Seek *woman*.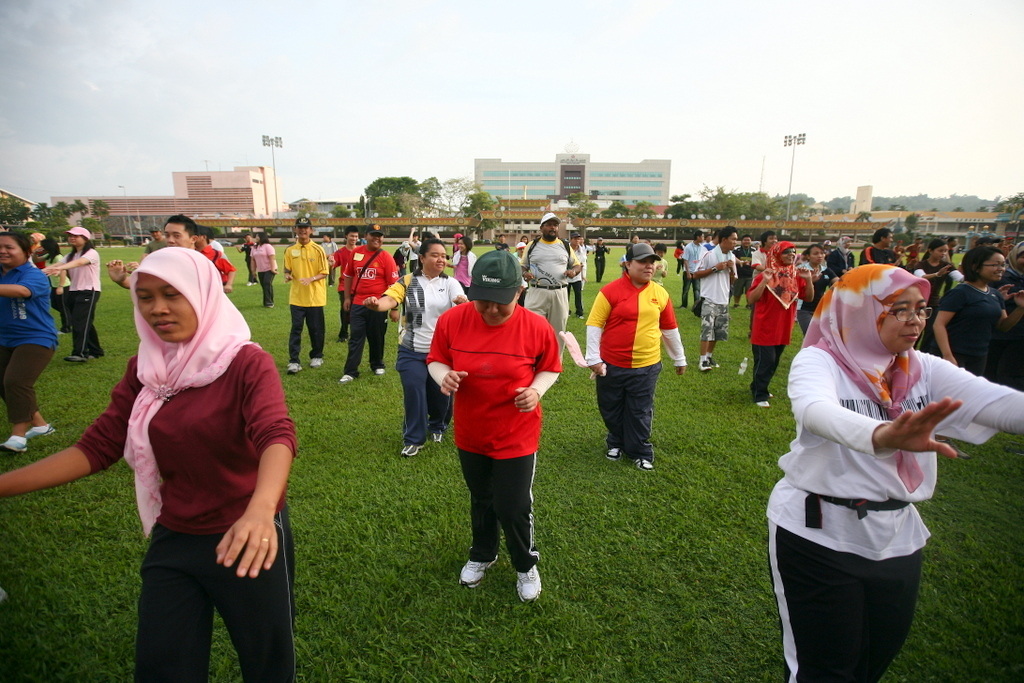
(929, 244, 1013, 377).
